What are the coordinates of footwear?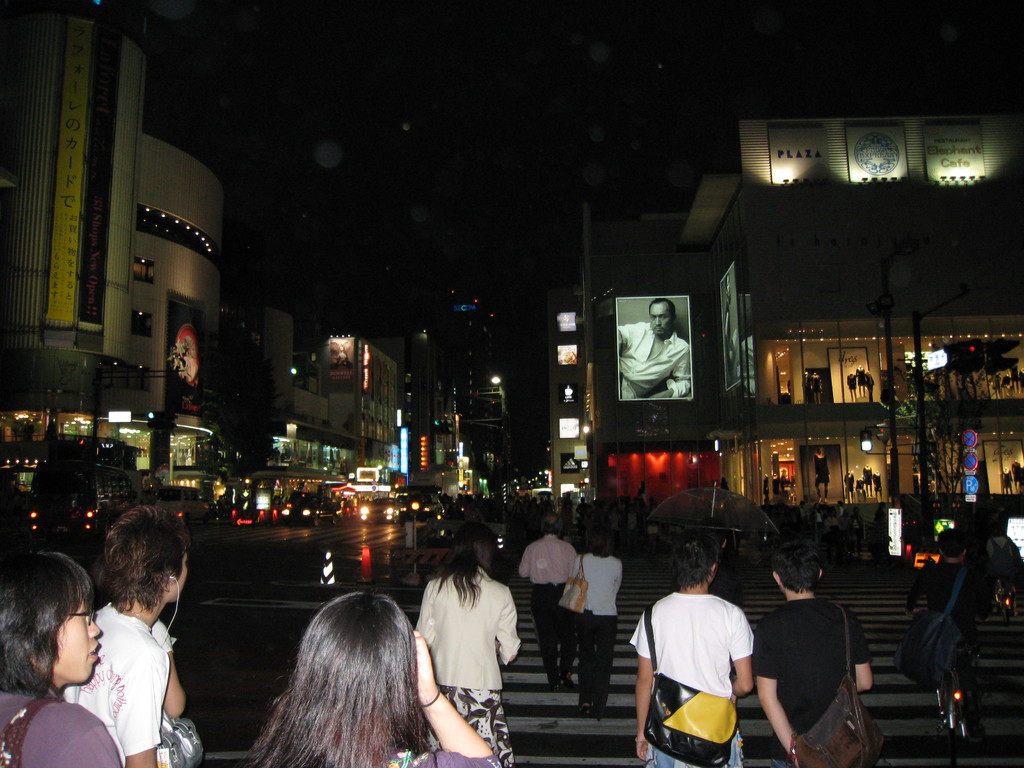
579 705 591 713.
